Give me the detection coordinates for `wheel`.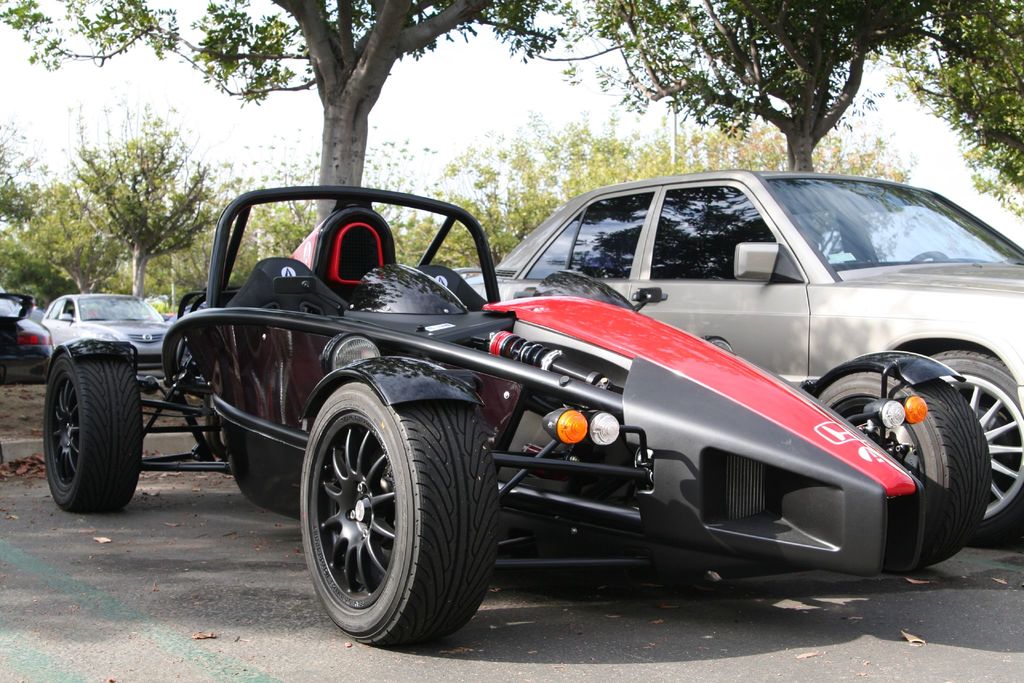
[298,395,467,631].
